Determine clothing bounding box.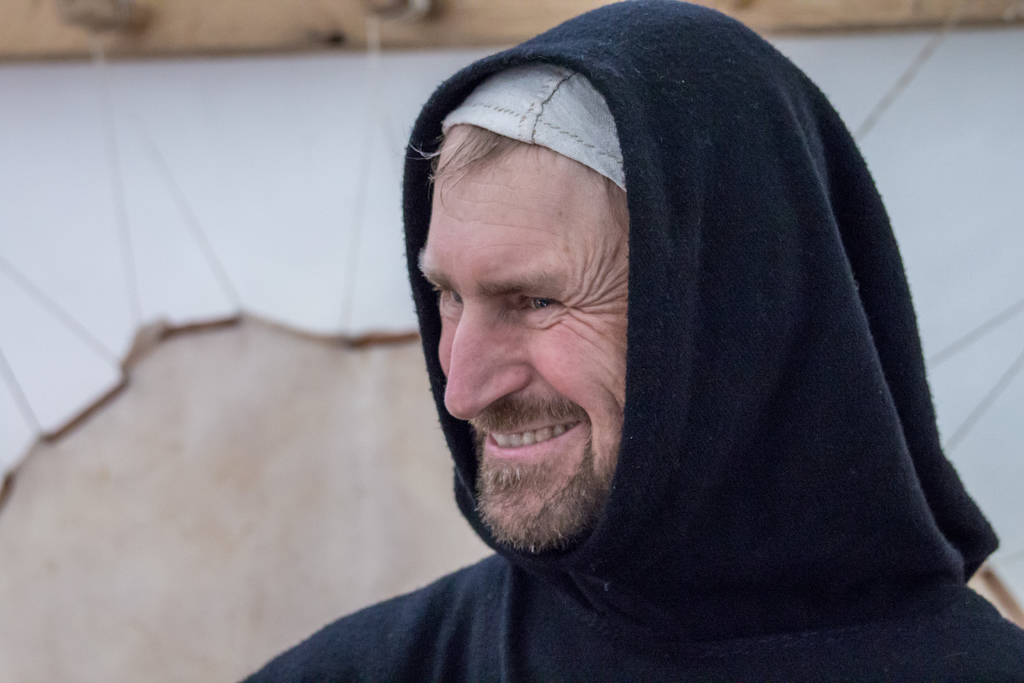
Determined: BBox(344, 0, 1002, 651).
